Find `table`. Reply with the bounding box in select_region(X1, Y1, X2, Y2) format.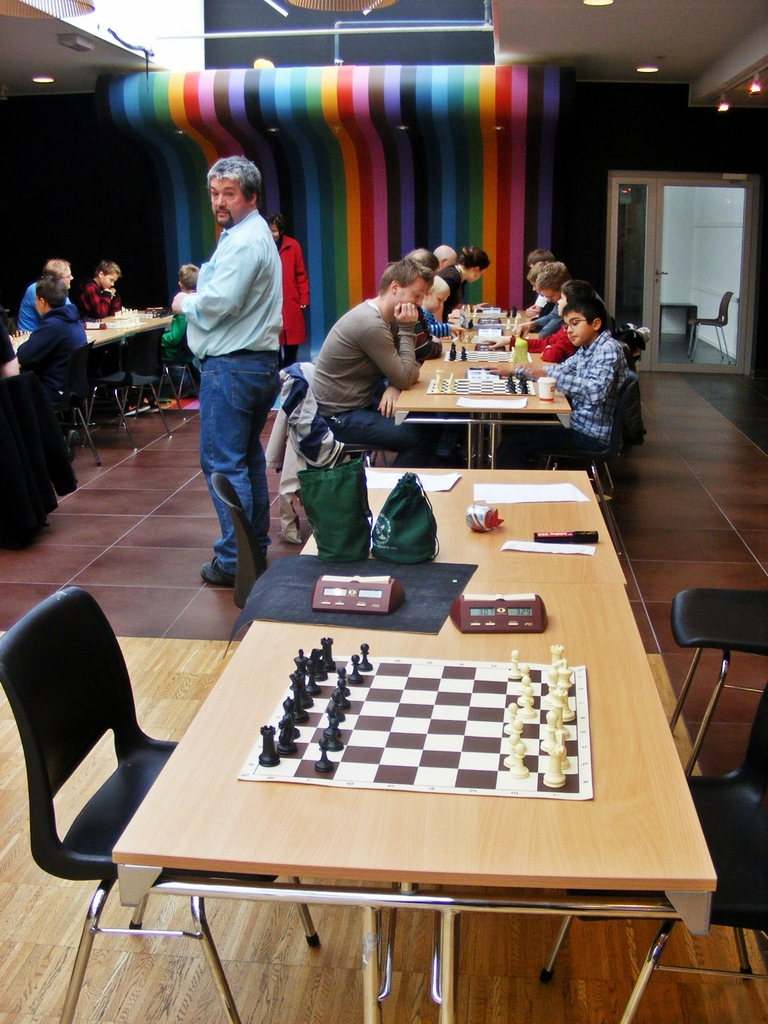
select_region(388, 340, 600, 468).
